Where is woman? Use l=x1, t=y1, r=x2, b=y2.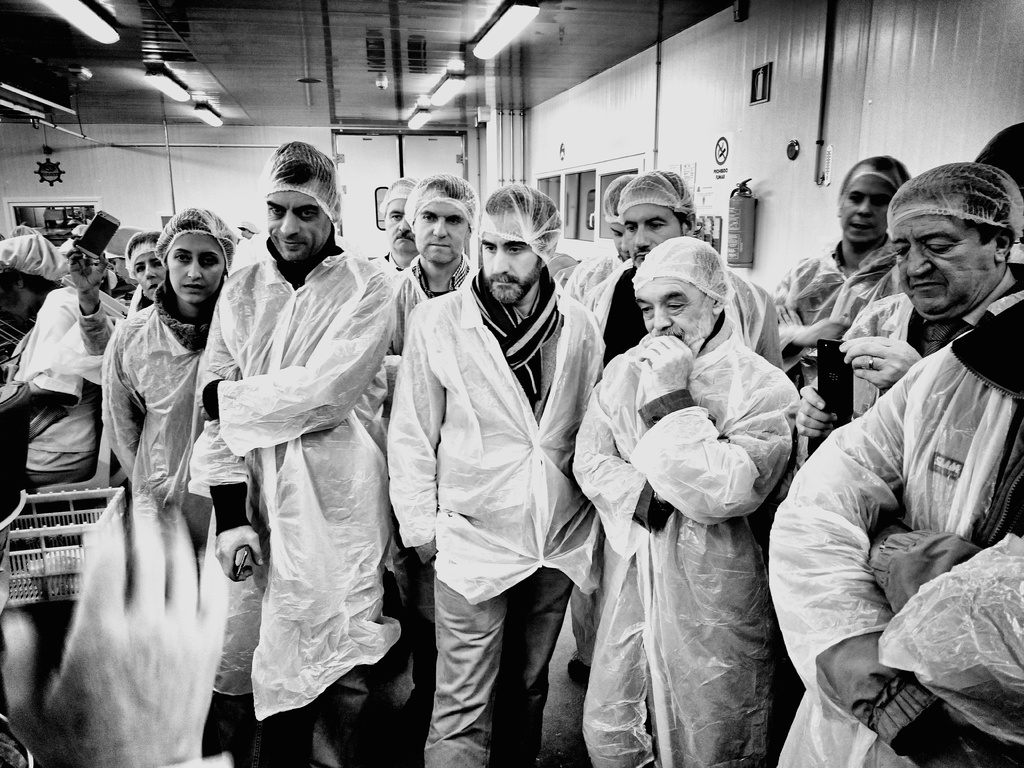
l=102, t=205, r=239, b=507.
